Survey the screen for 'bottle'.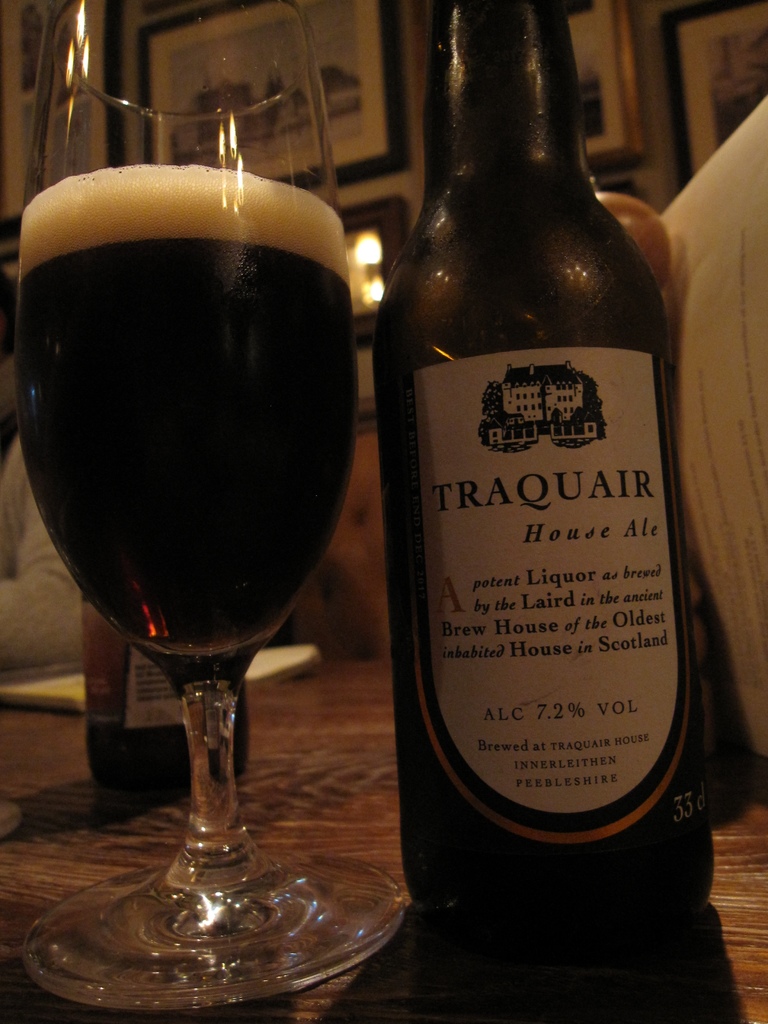
Survey found: left=362, top=8, right=700, bottom=967.
